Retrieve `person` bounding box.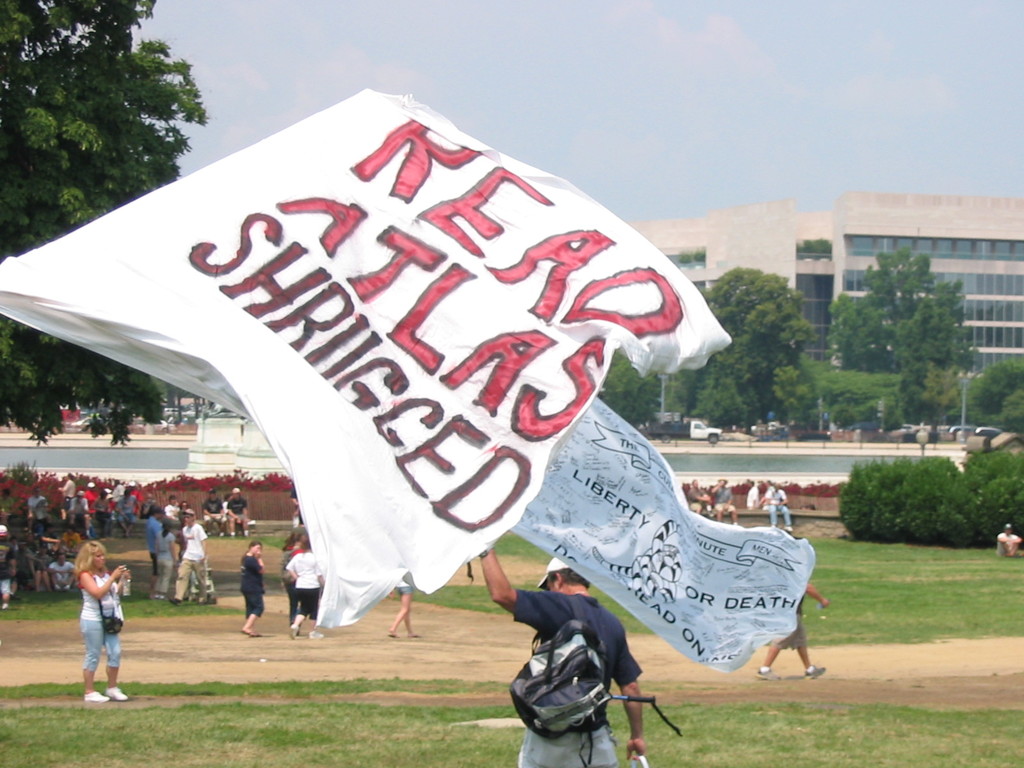
Bounding box: x1=65 y1=548 x2=128 y2=684.
